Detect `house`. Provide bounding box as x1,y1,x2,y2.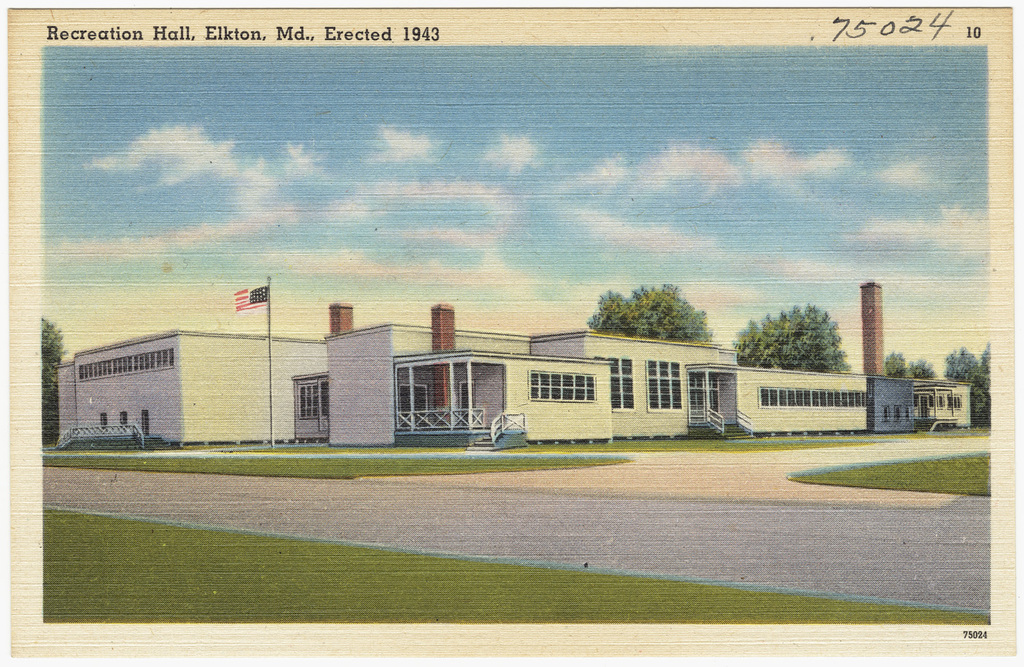
53,298,973,450.
